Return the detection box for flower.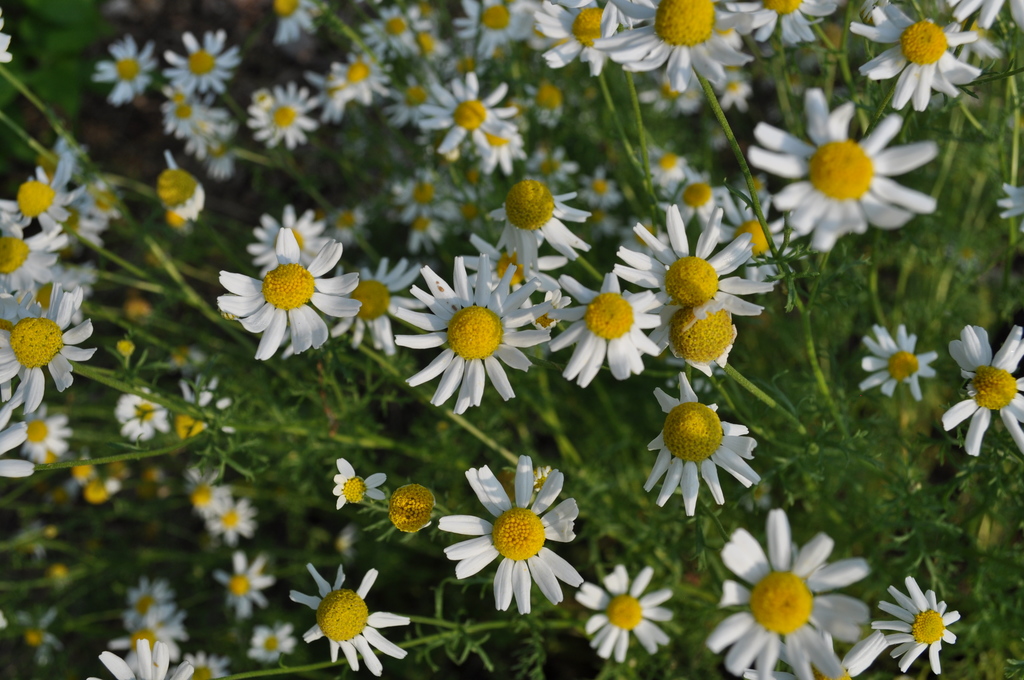
{"left": 396, "top": 161, "right": 445, "bottom": 203}.
